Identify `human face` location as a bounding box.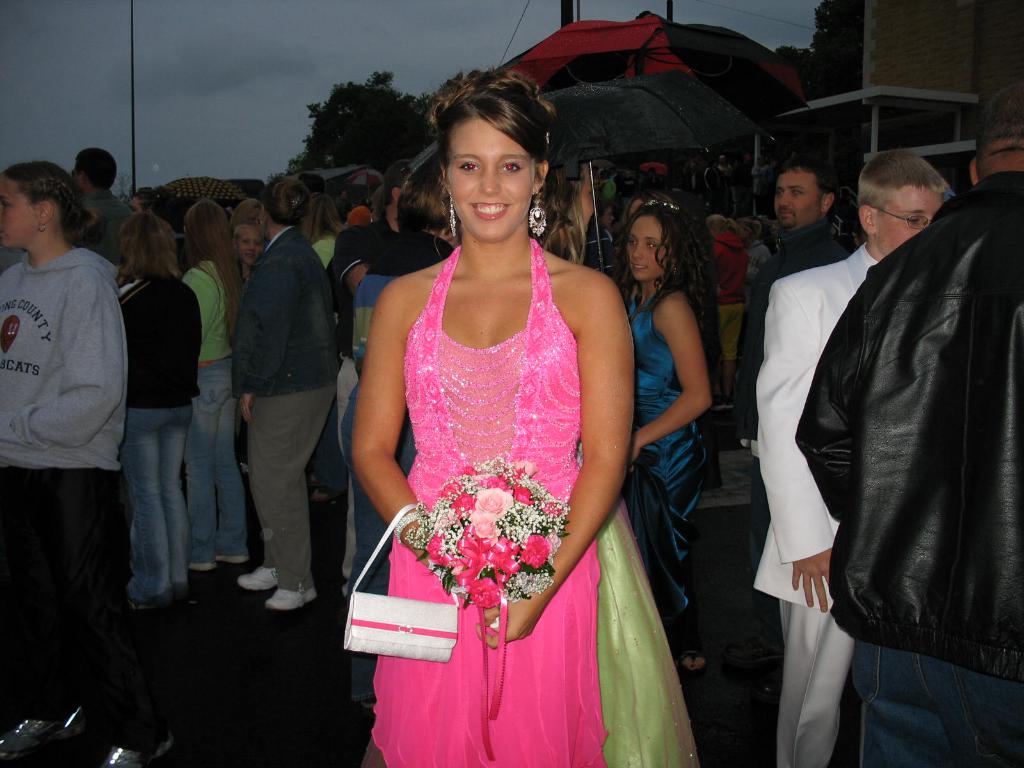
crop(450, 118, 534, 237).
